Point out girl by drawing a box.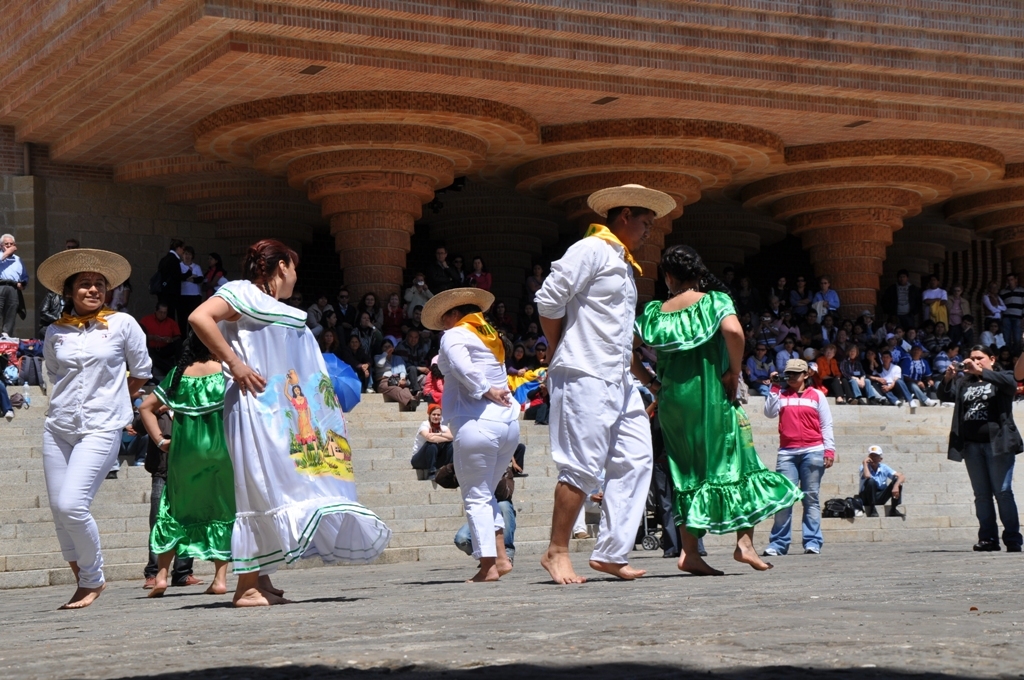
bbox(648, 241, 797, 588).
